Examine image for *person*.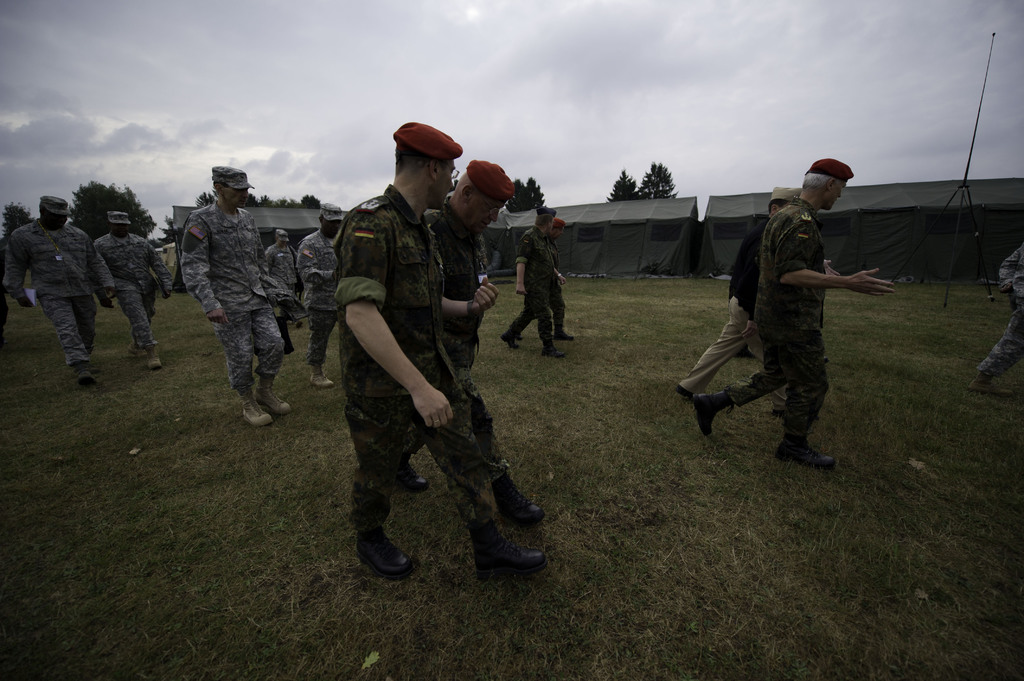
Examination result: (263, 225, 305, 341).
